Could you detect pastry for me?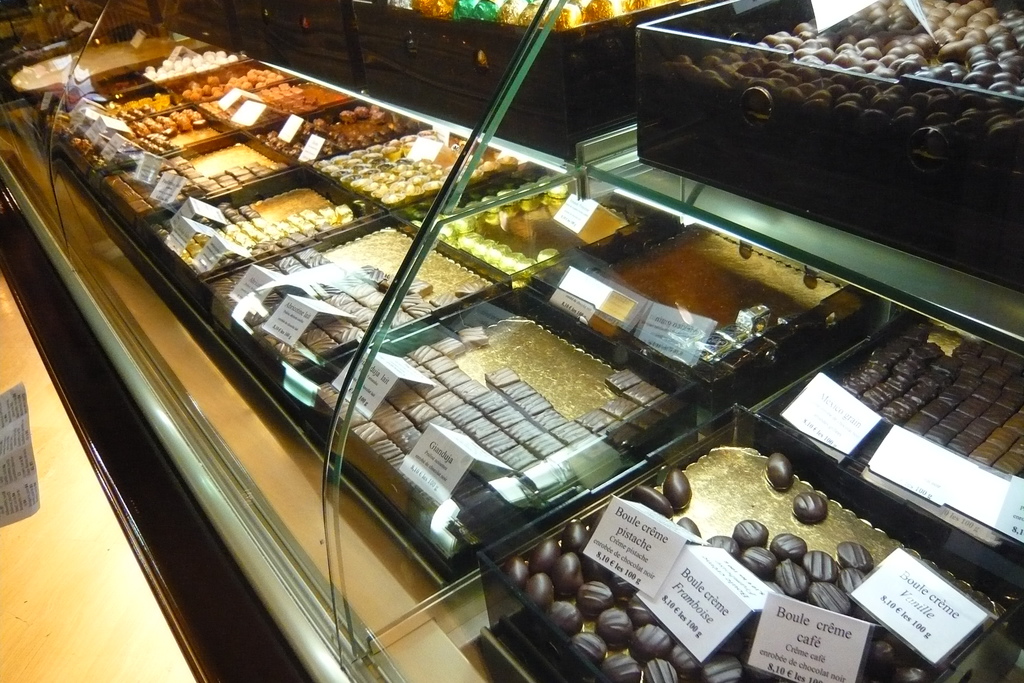
Detection result: detection(108, 73, 396, 268).
